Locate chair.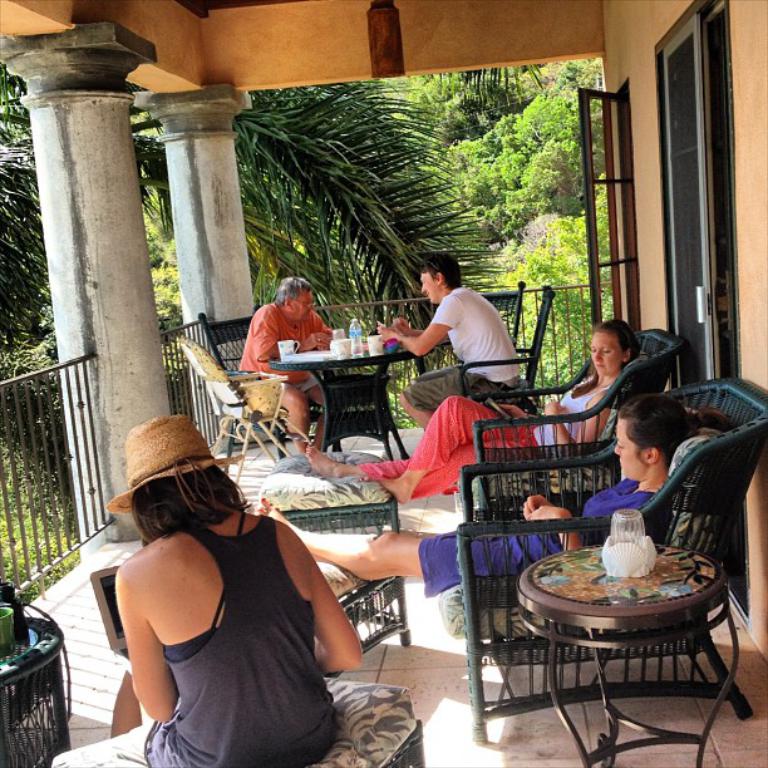
Bounding box: (464, 326, 683, 520).
